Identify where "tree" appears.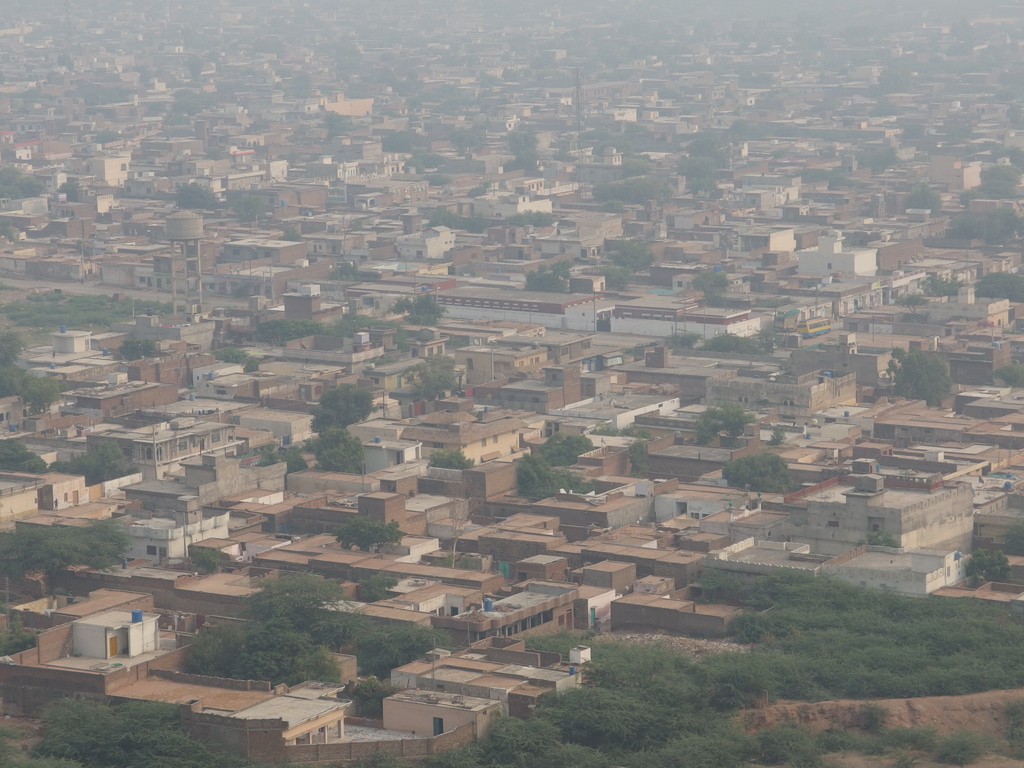
Appears at bbox=[510, 131, 542, 175].
